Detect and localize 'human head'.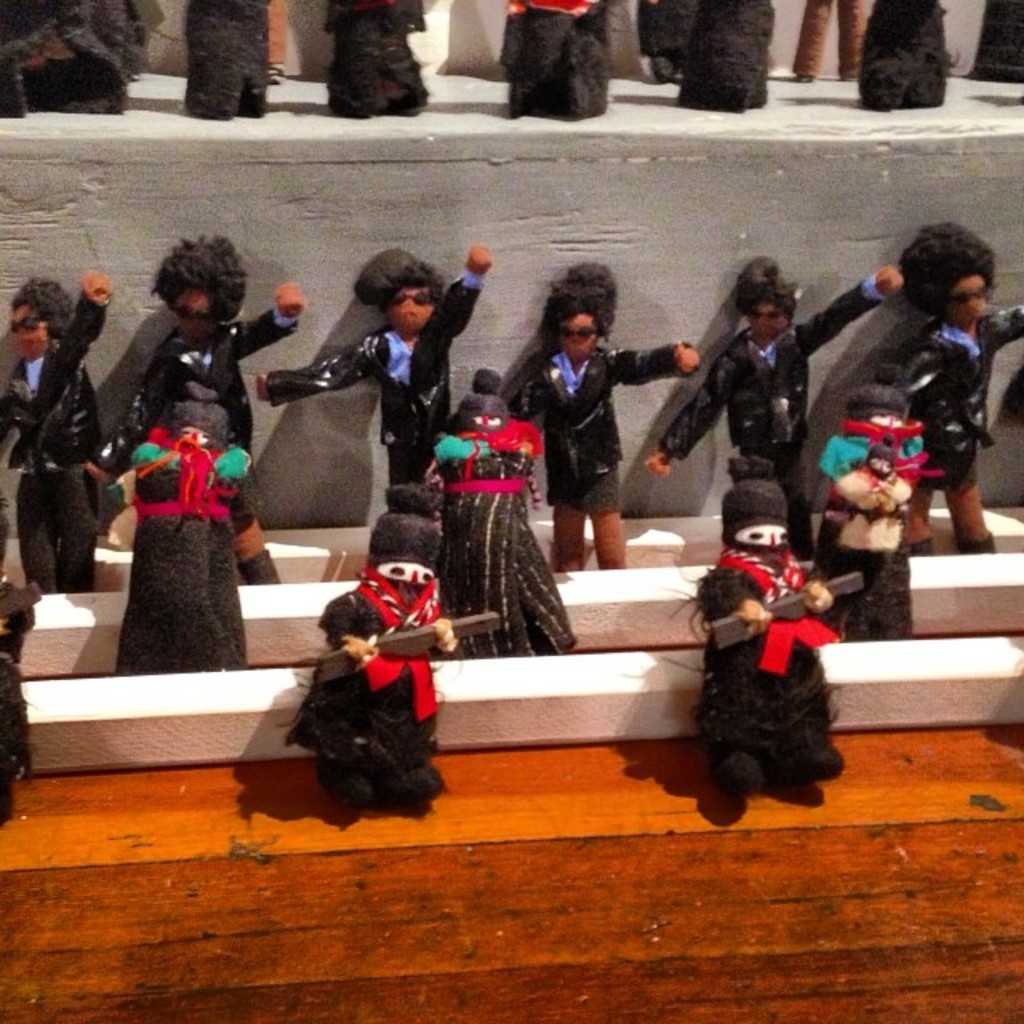
Localized at x1=747 y1=280 x2=798 y2=331.
